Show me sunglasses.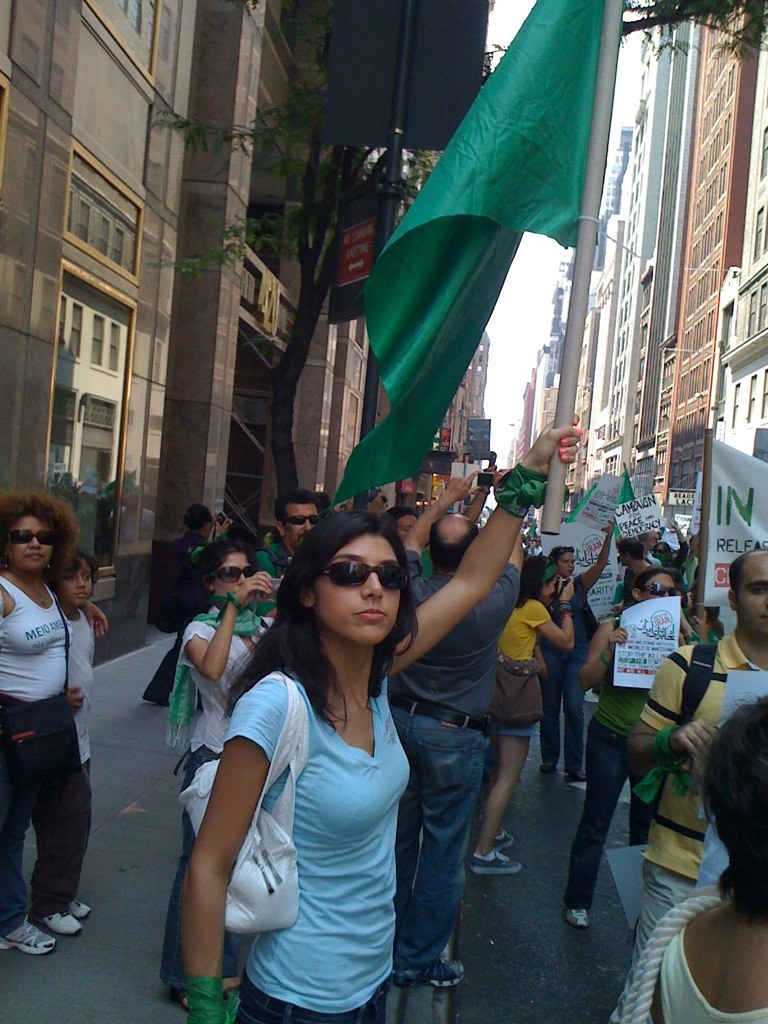
sunglasses is here: [7, 528, 48, 549].
